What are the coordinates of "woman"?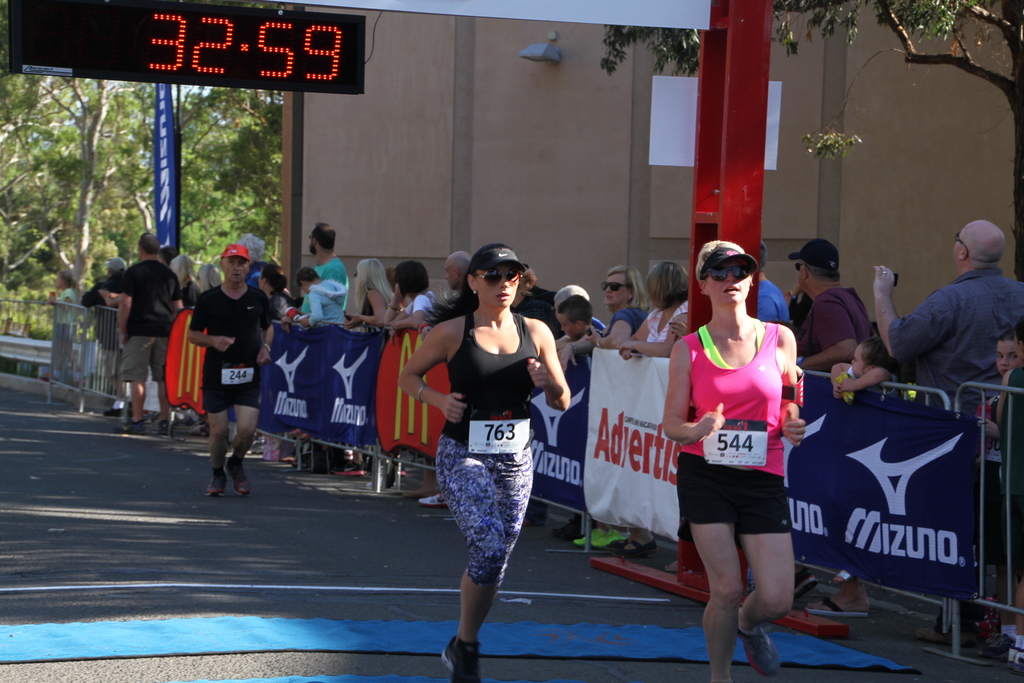
detection(335, 248, 387, 473).
